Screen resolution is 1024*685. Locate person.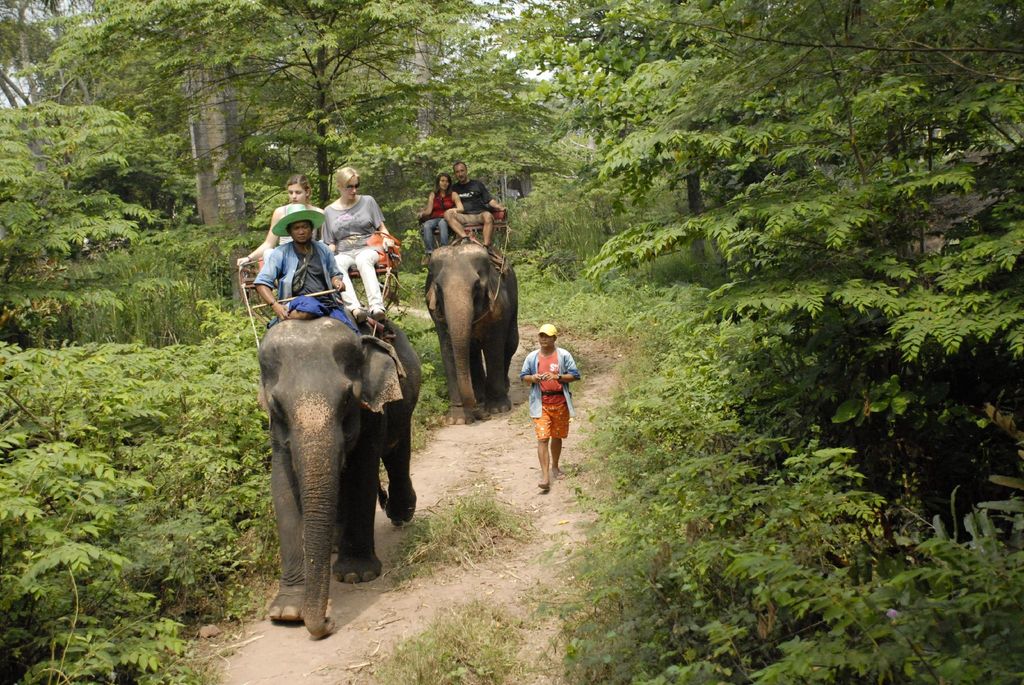
bbox=[417, 171, 465, 264].
